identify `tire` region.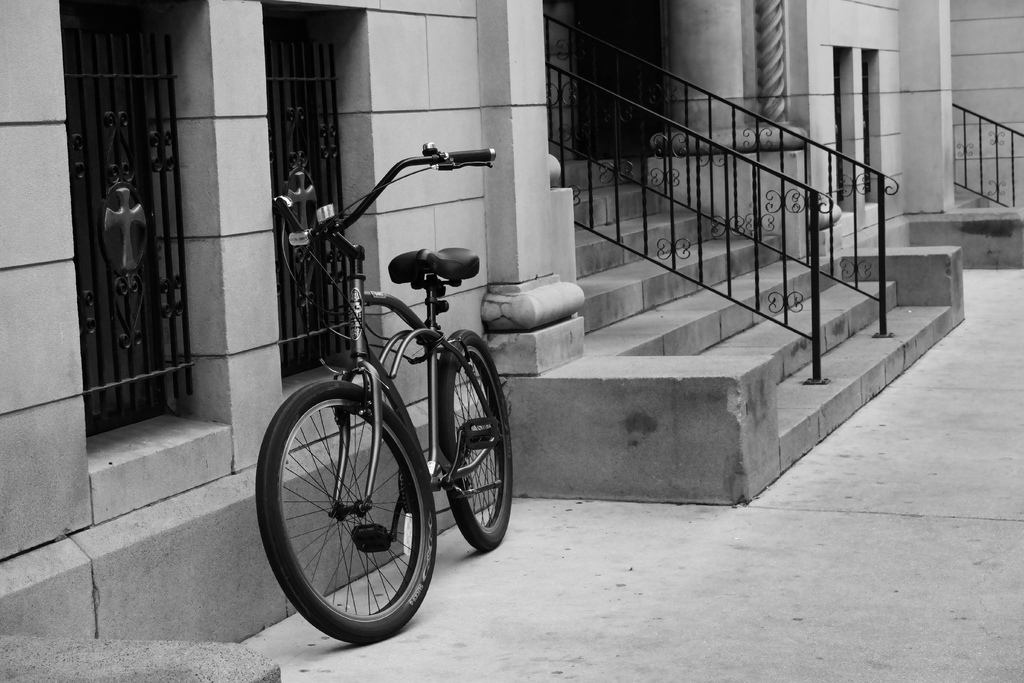
Region: (left=445, top=322, right=511, bottom=550).
